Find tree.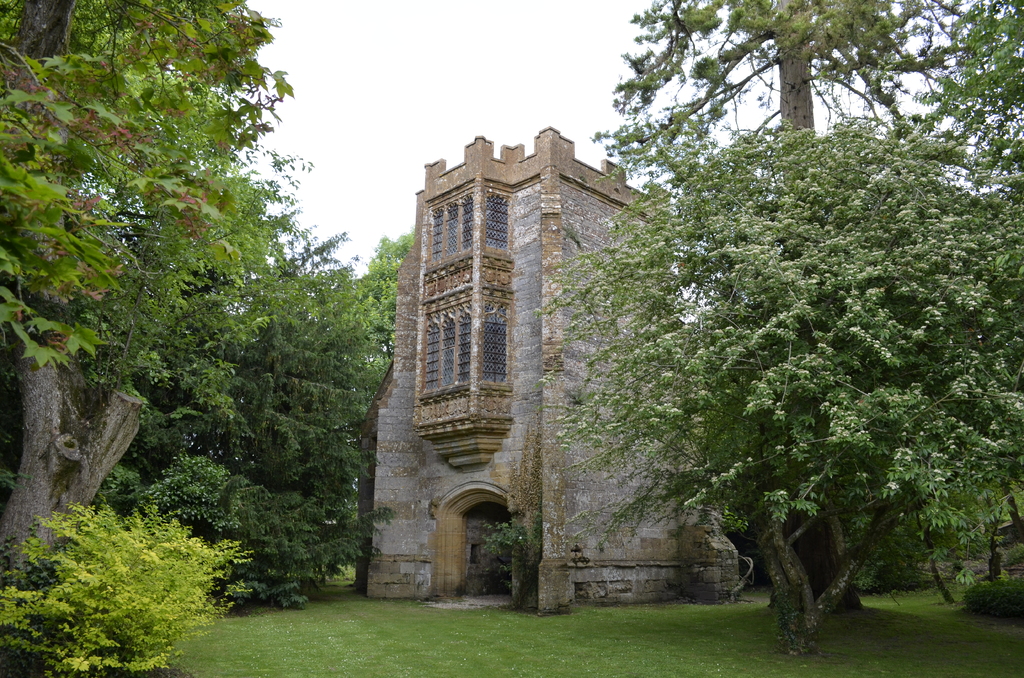
<bbox>619, 0, 971, 200</bbox>.
